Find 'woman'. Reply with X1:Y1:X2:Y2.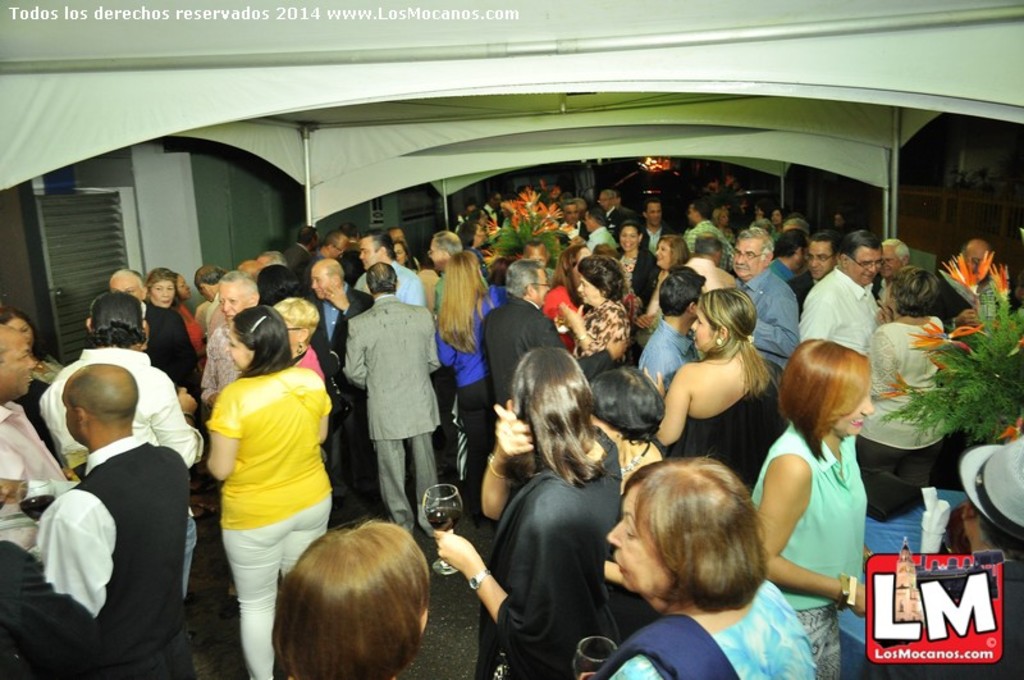
643:234:689:328.
